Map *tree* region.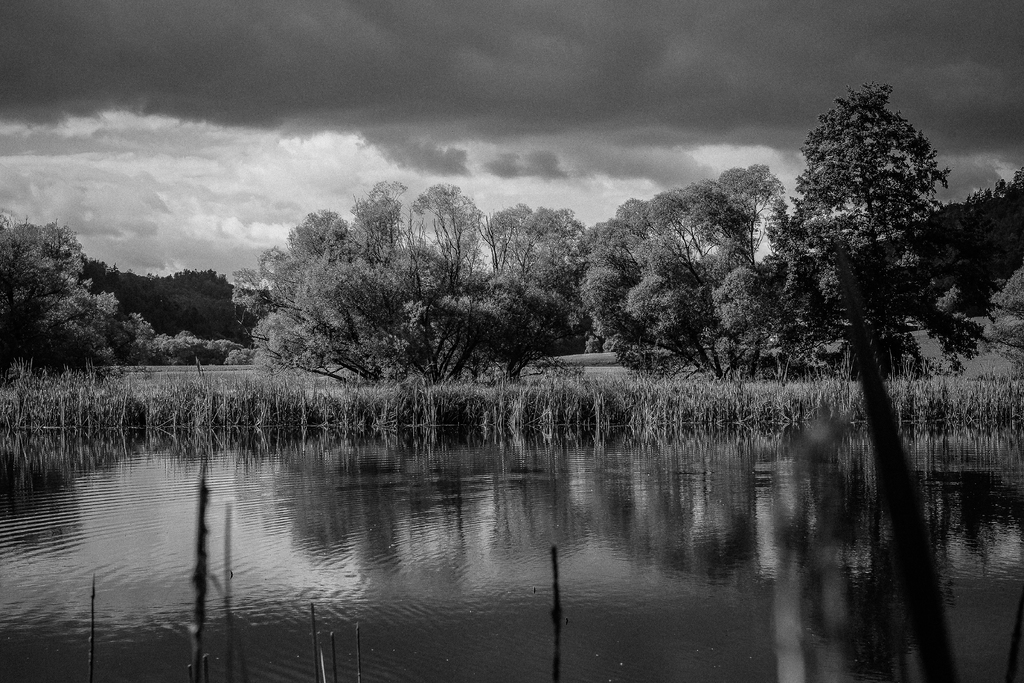
Mapped to (left=788, top=86, right=949, bottom=272).
